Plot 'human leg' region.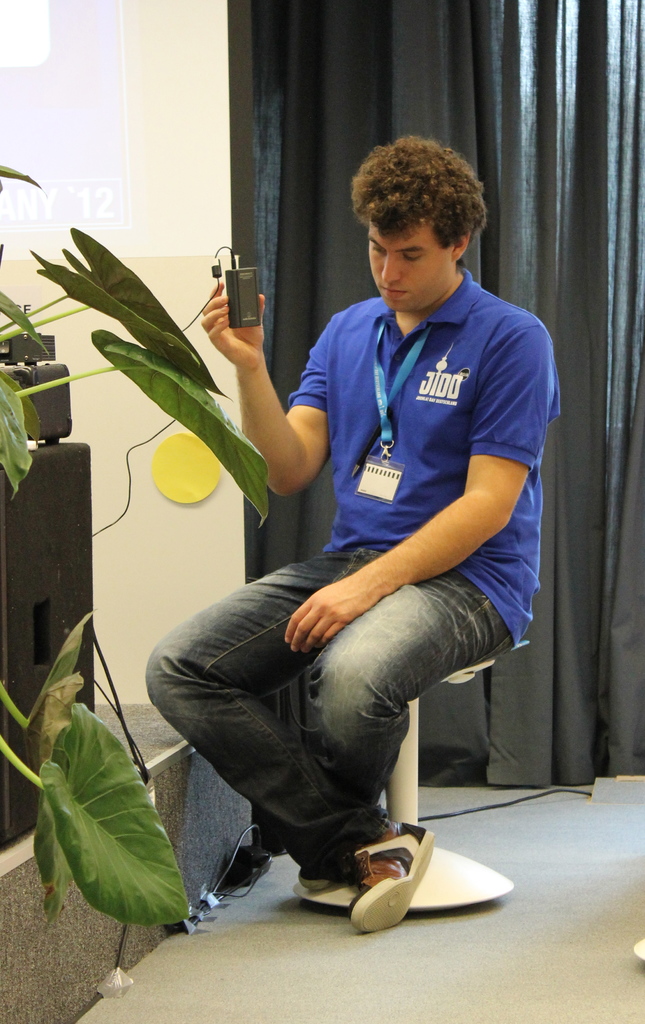
Plotted at <region>142, 548, 527, 934</region>.
